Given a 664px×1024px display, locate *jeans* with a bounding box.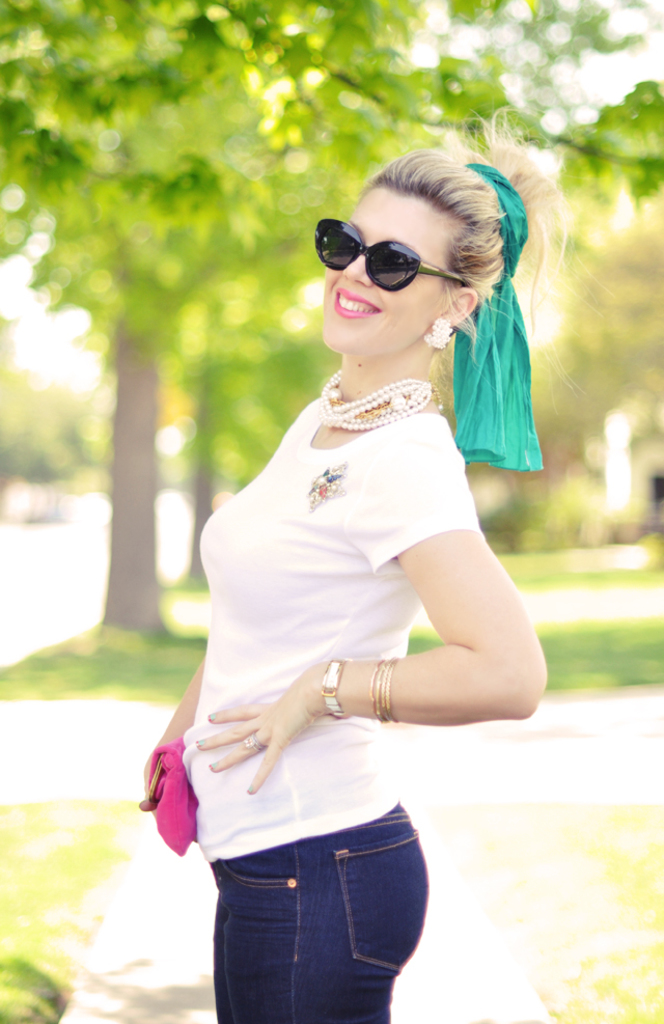
Located: (left=210, top=798, right=427, bottom=1023).
